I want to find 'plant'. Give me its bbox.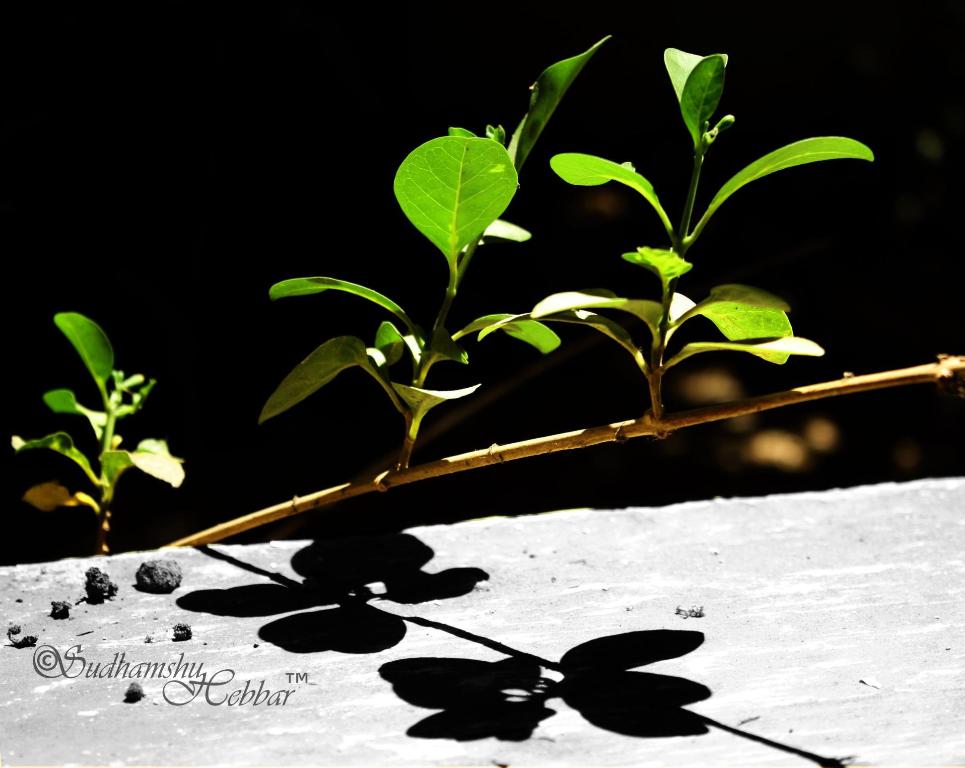
(260,24,621,472).
